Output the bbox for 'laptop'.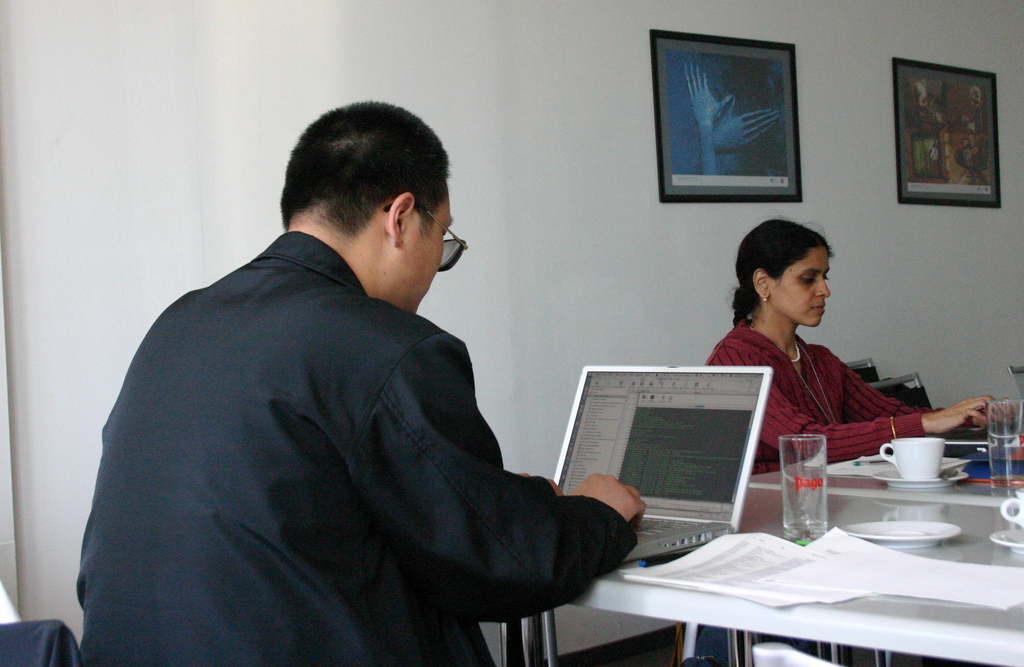
rect(556, 341, 817, 572).
